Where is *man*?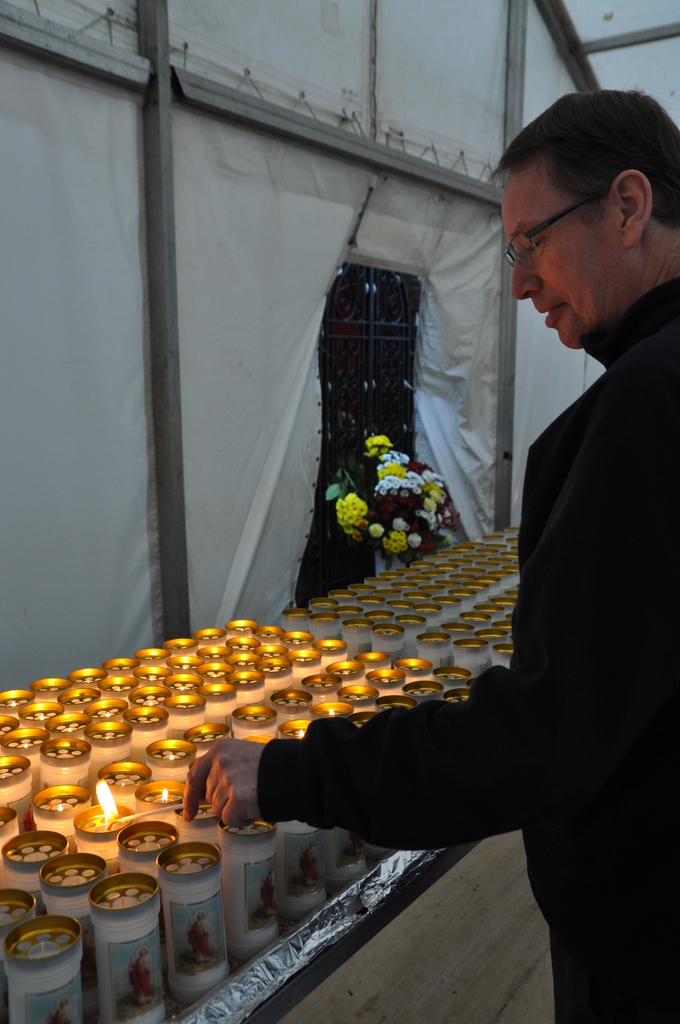
l=183, t=92, r=679, b=1023.
